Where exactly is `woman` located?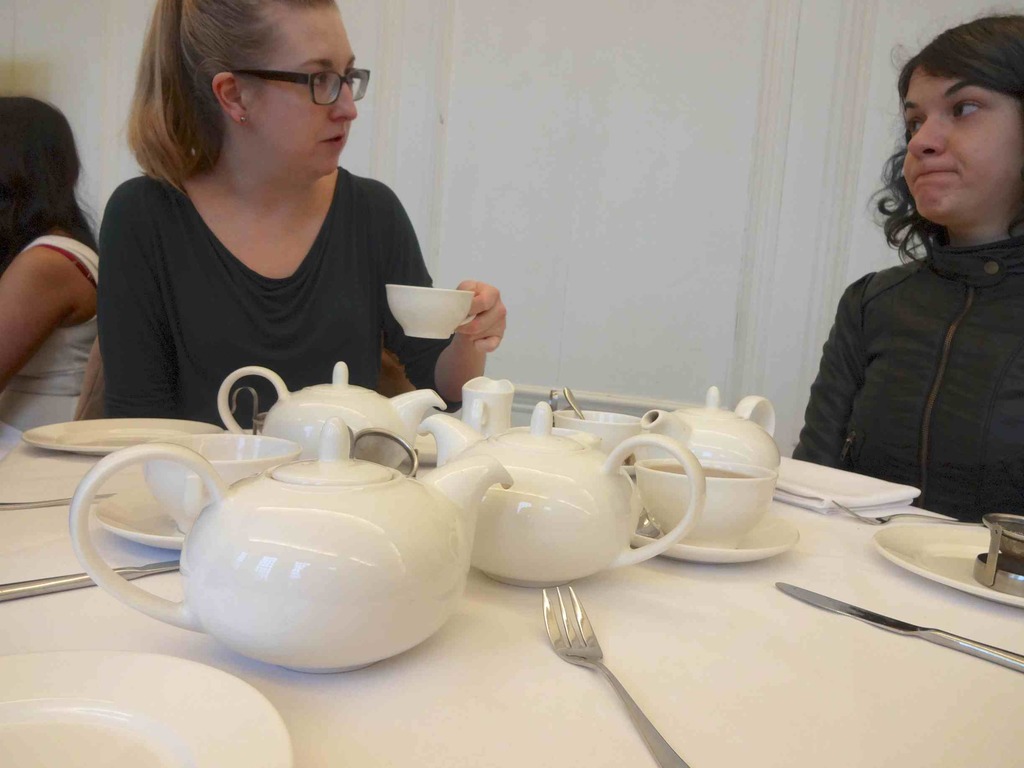
Its bounding box is x1=99, y1=0, x2=510, y2=435.
